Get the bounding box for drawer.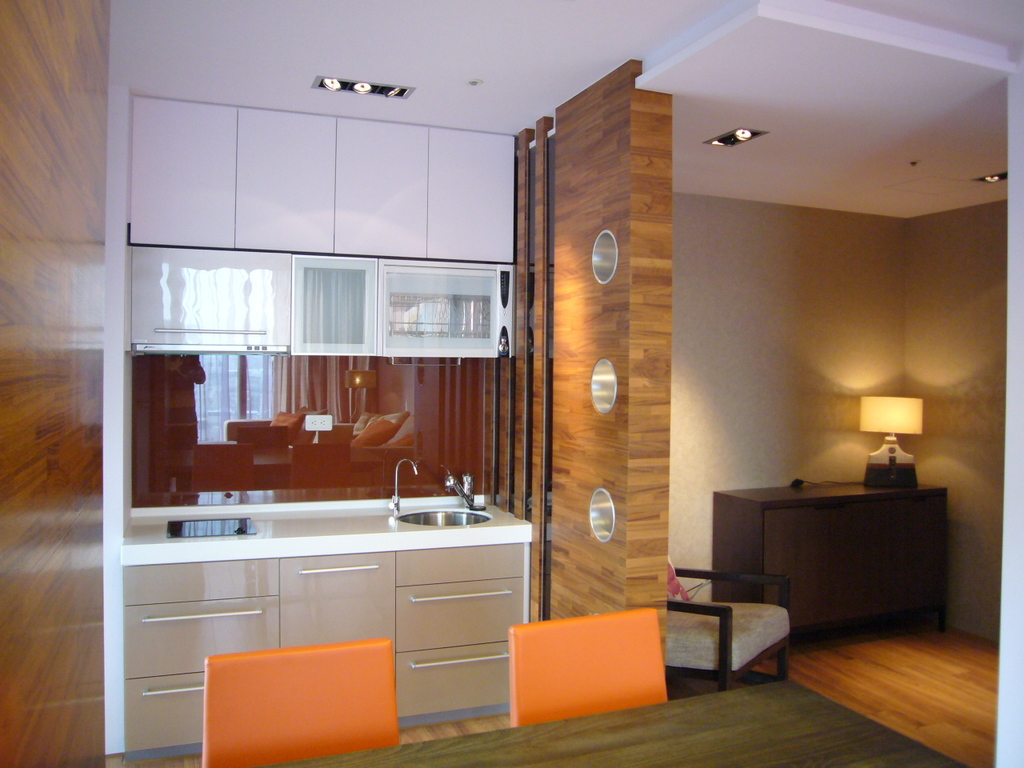
[129, 598, 278, 680].
